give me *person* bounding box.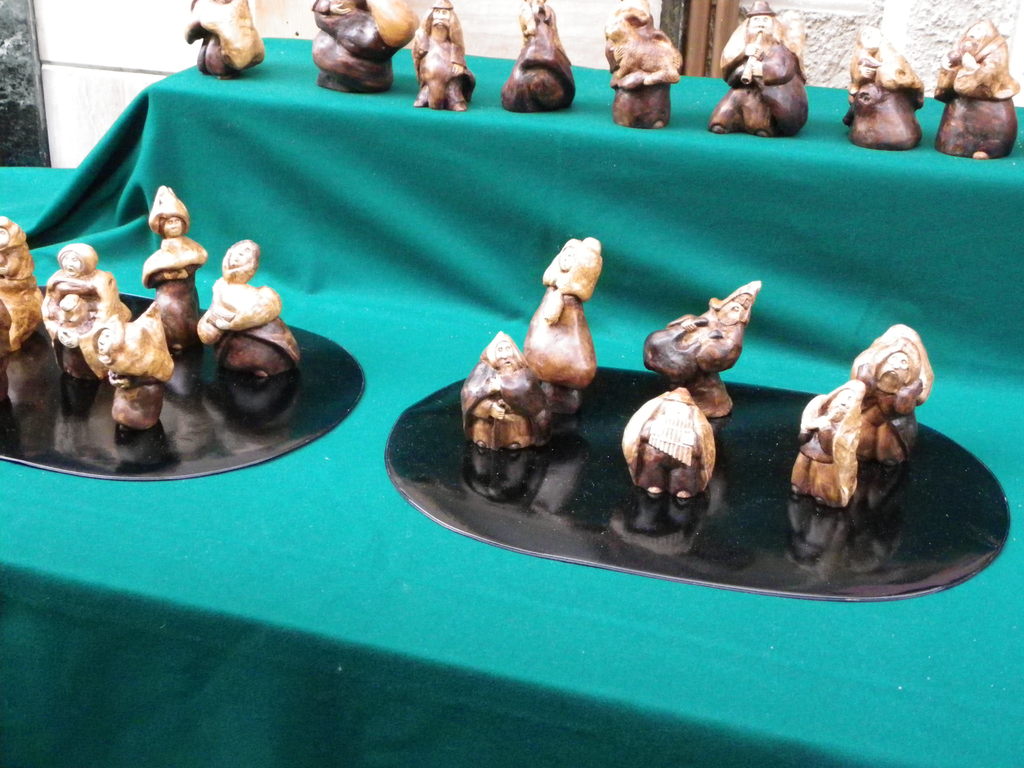
[312,0,420,95].
